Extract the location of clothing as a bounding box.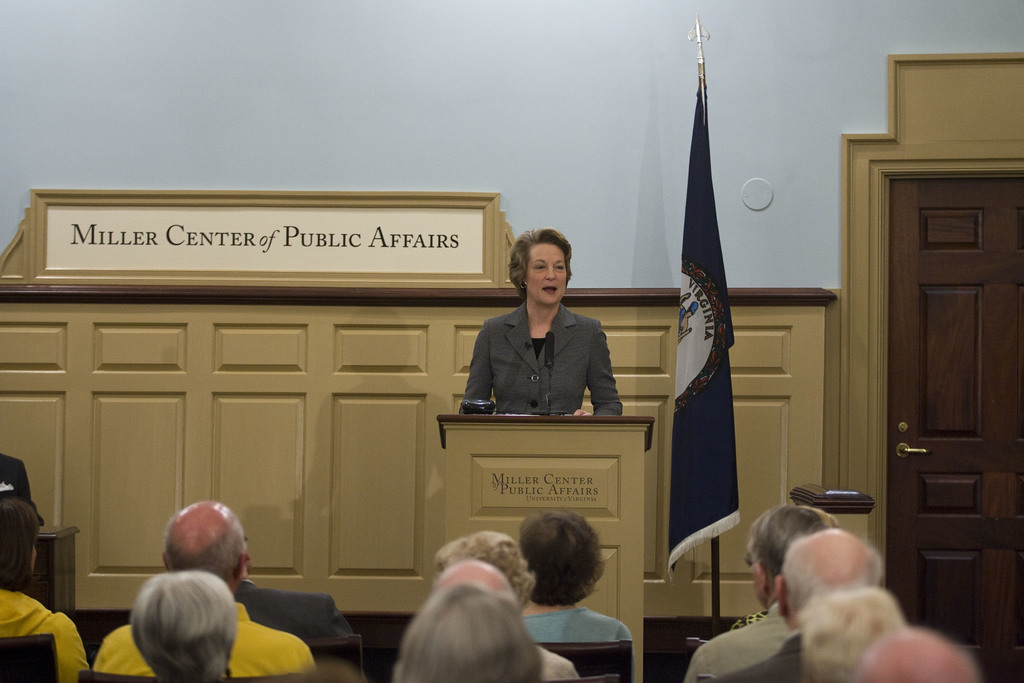
<box>92,598,315,679</box>.
